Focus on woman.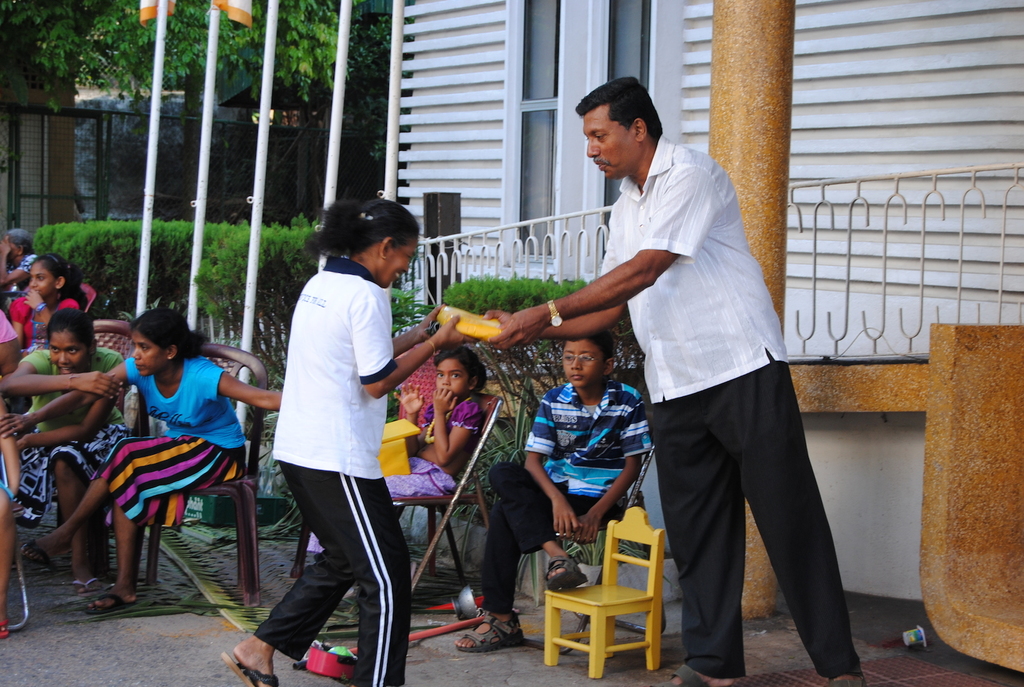
Focused at box(0, 307, 132, 598).
